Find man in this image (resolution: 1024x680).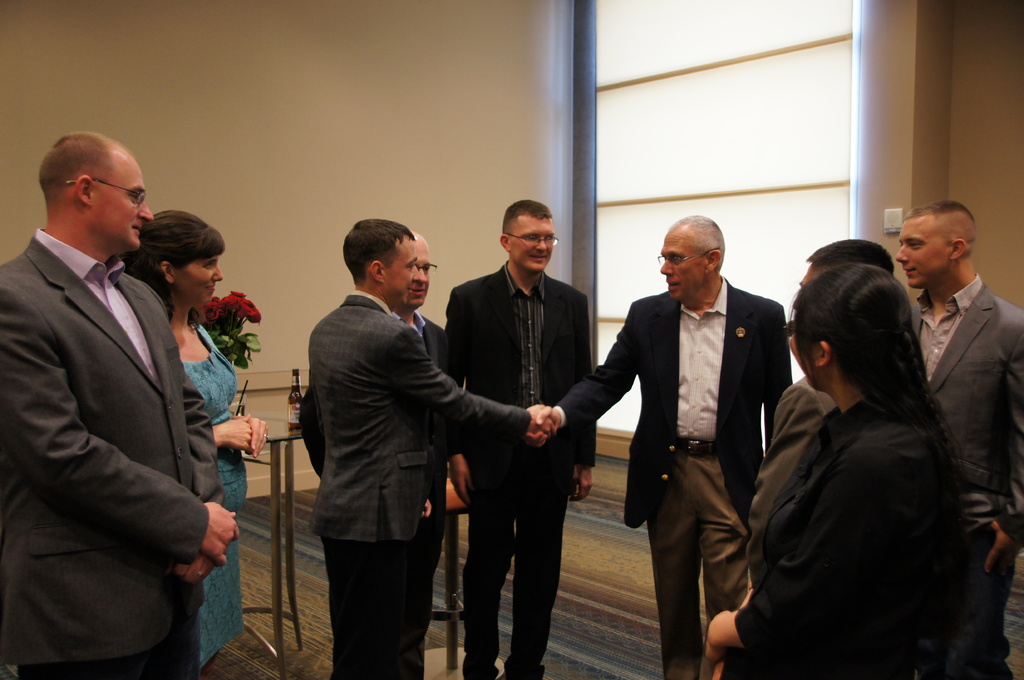
(x1=308, y1=219, x2=555, y2=679).
